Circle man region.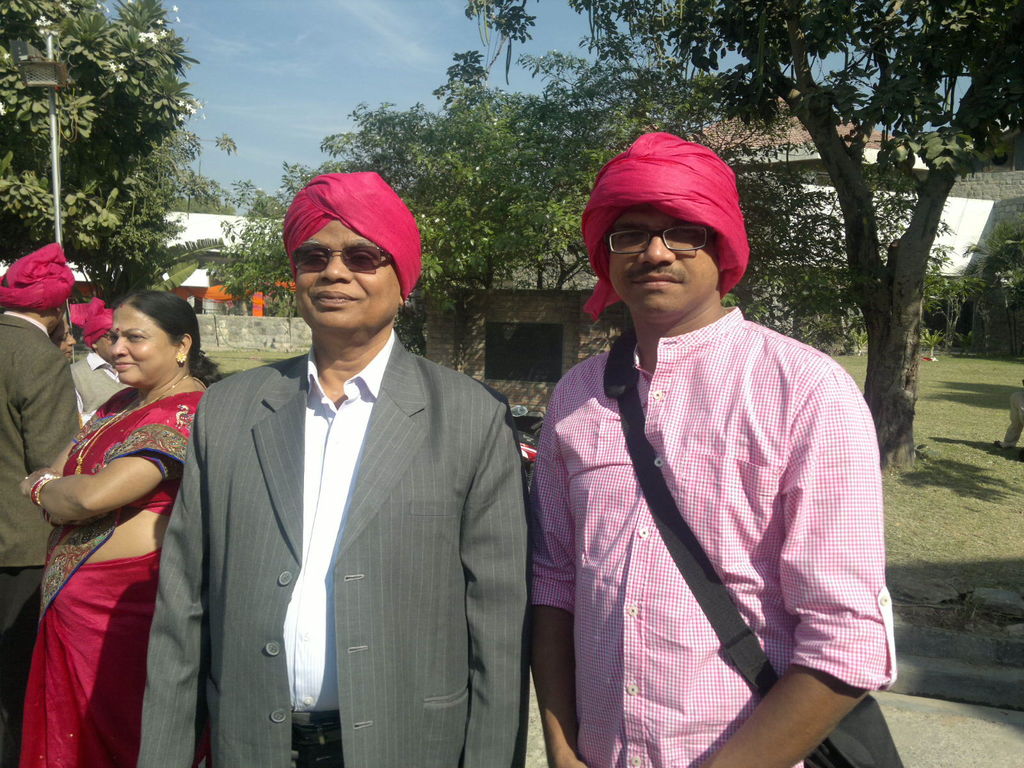
Region: x1=165, y1=176, x2=527, y2=766.
